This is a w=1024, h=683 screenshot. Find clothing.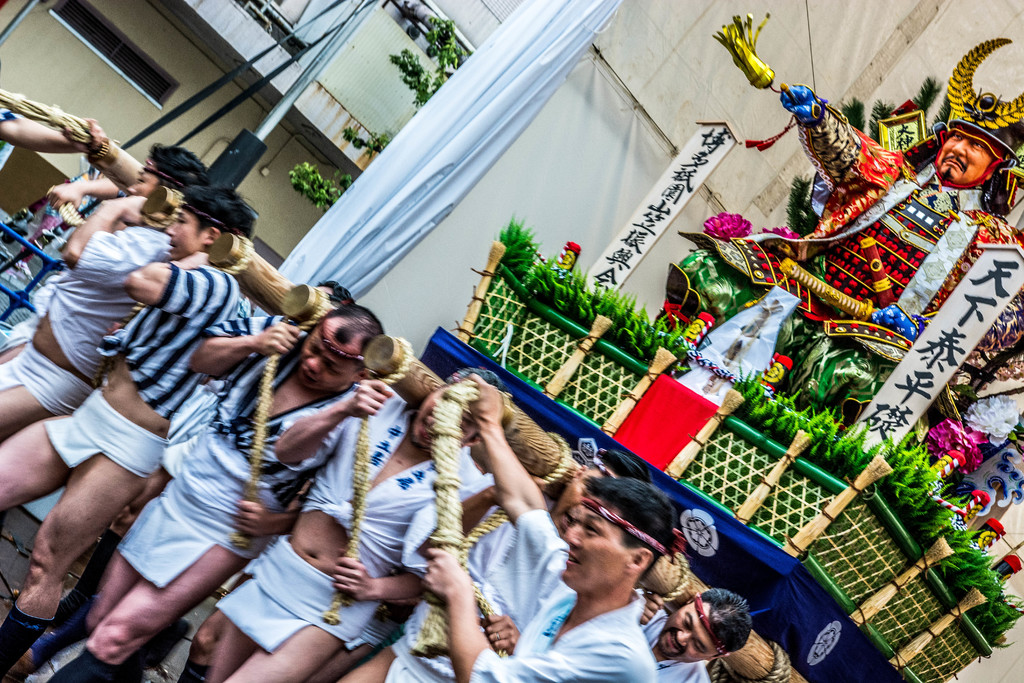
Bounding box: x1=636 y1=613 x2=716 y2=677.
